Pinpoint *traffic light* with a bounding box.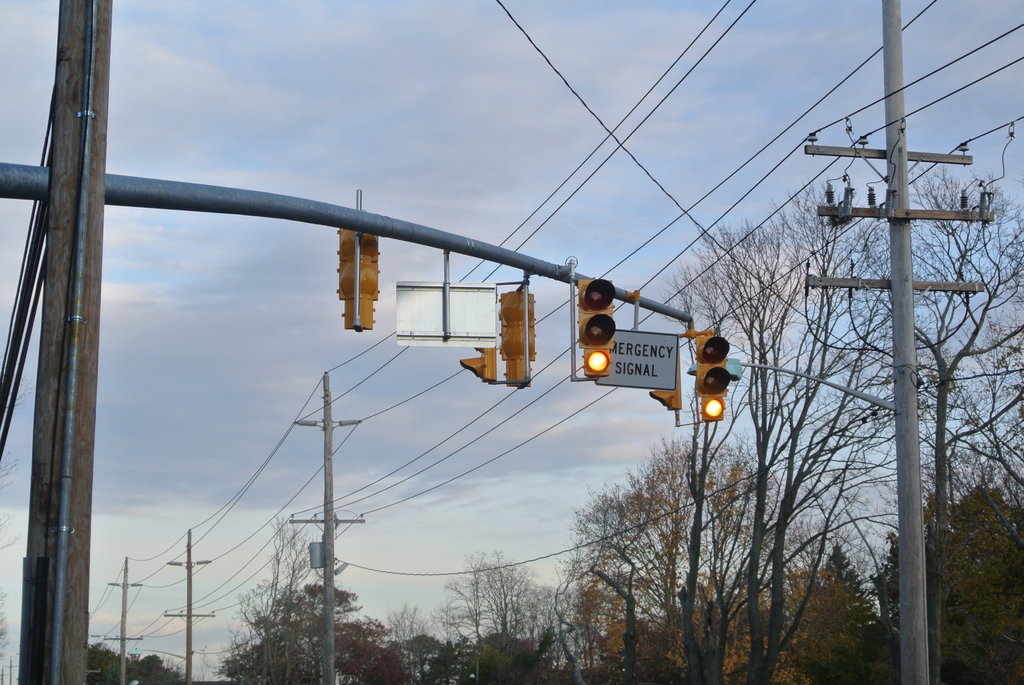
<bbox>335, 187, 379, 335</bbox>.
